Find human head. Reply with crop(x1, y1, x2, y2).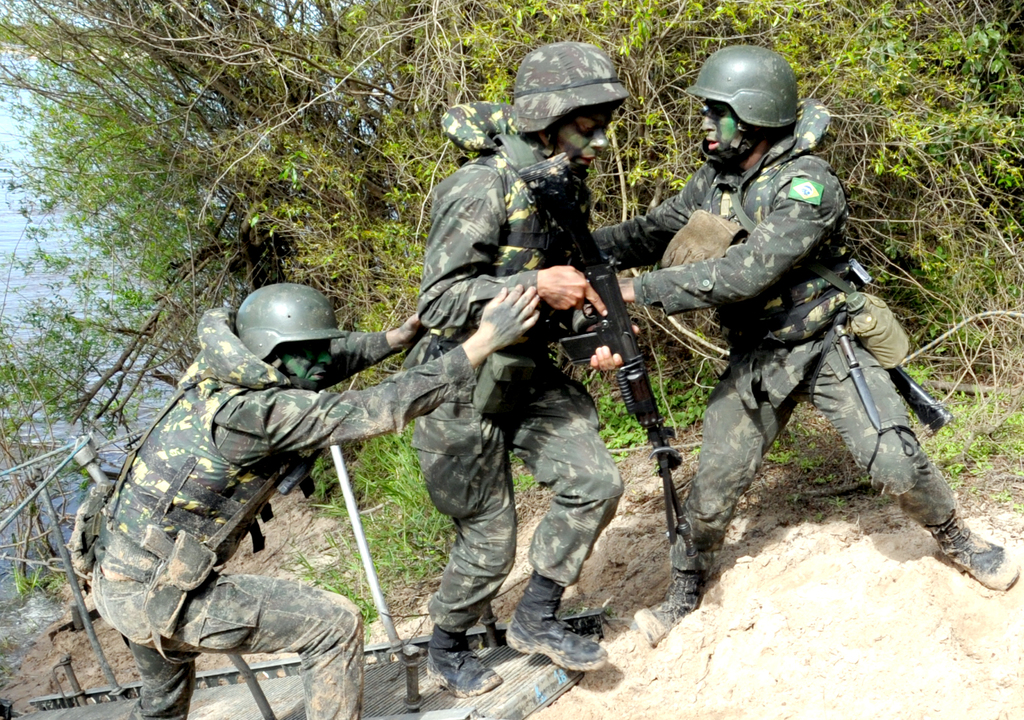
crop(521, 70, 623, 175).
